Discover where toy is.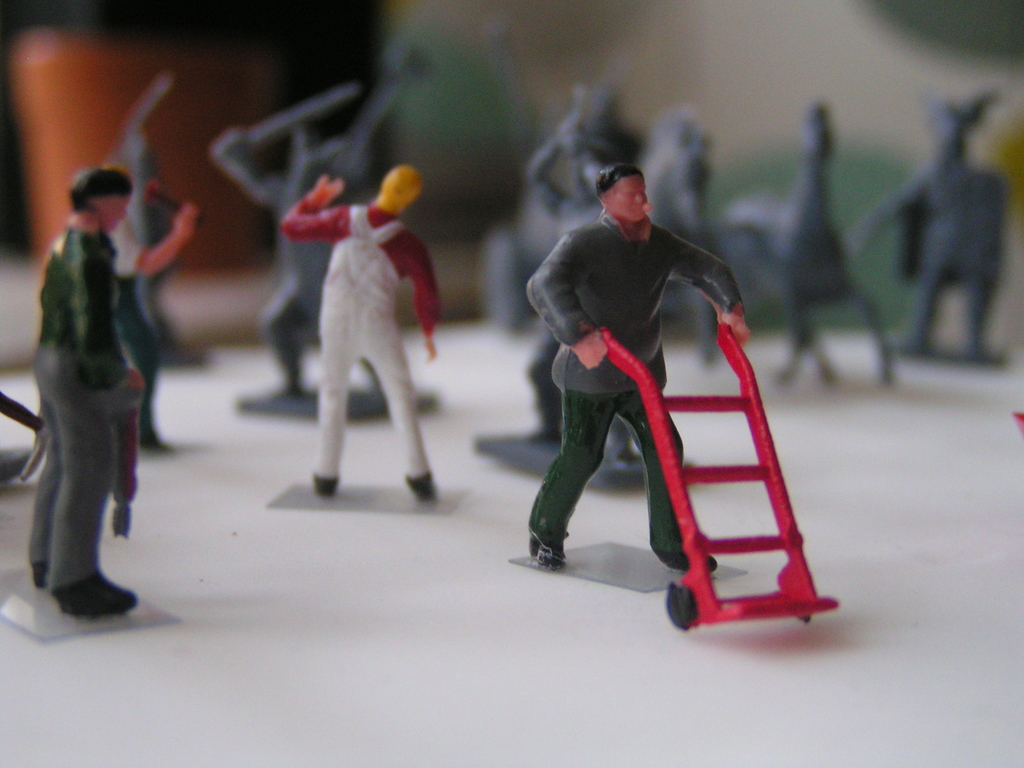
Discovered at 164,243,301,322.
